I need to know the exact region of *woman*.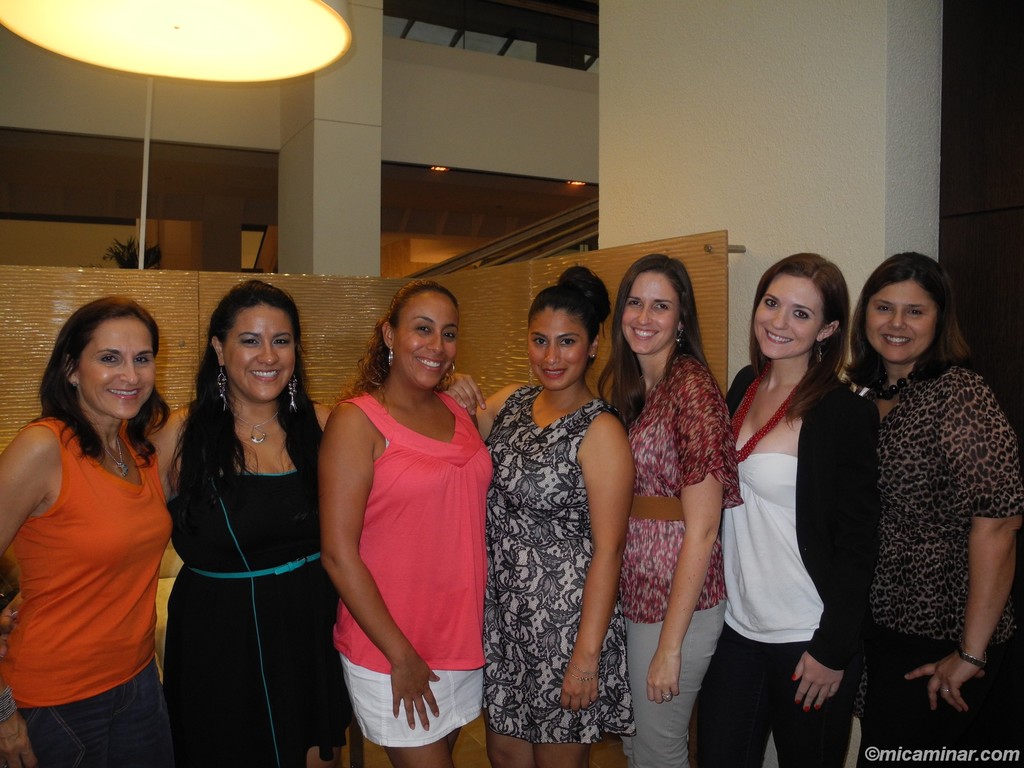
Region: left=0, top=295, right=186, bottom=767.
